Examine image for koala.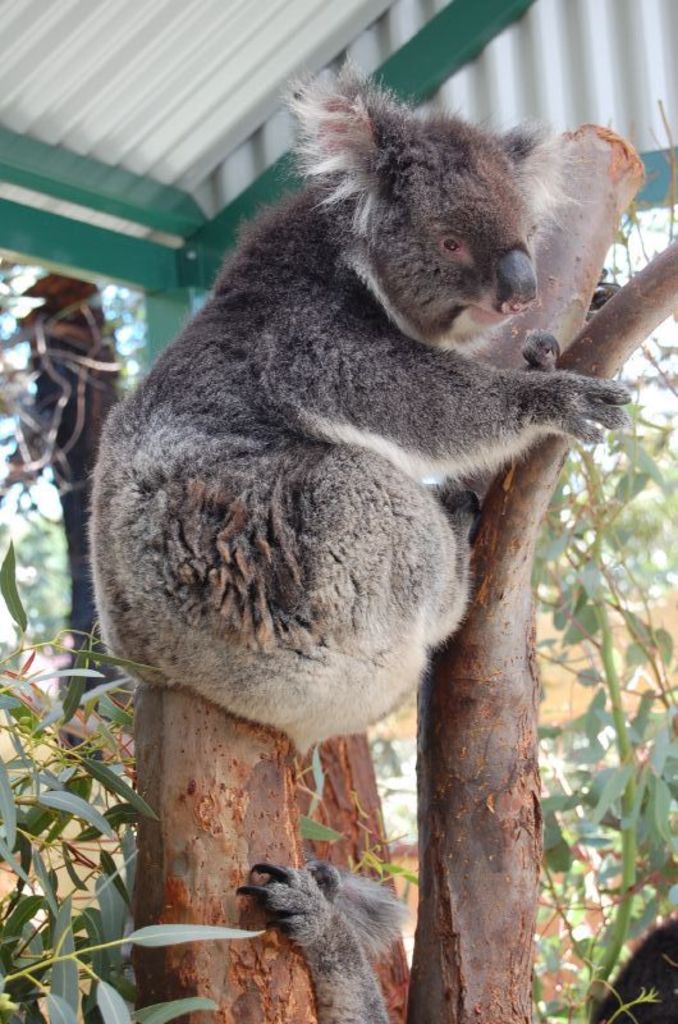
Examination result: locate(84, 63, 631, 760).
